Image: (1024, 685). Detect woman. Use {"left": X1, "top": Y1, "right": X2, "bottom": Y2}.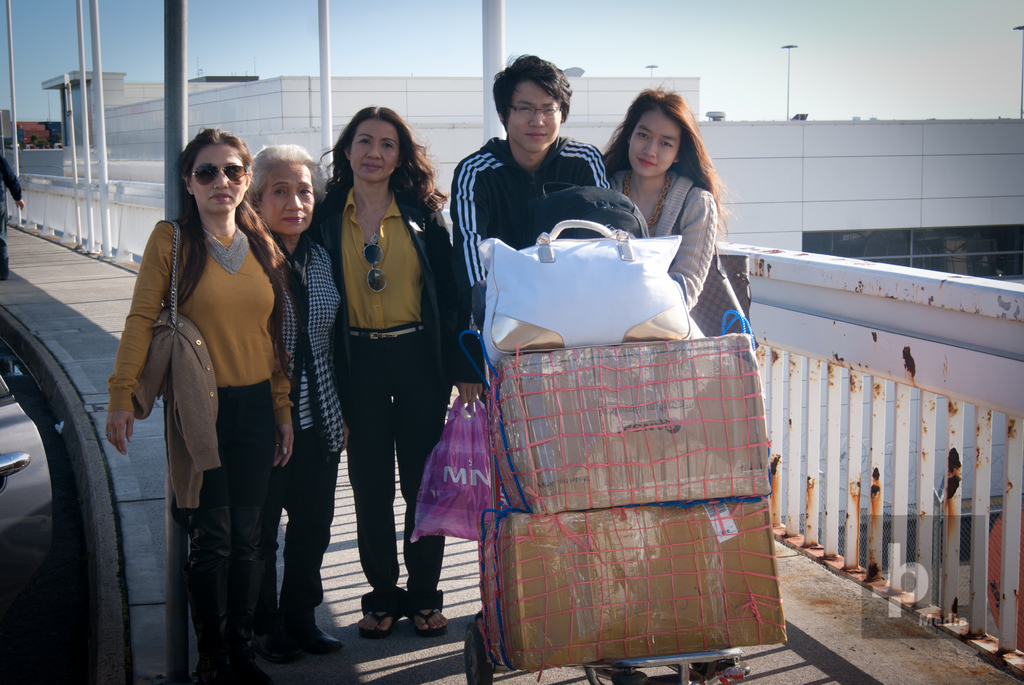
{"left": 297, "top": 107, "right": 447, "bottom": 630}.
